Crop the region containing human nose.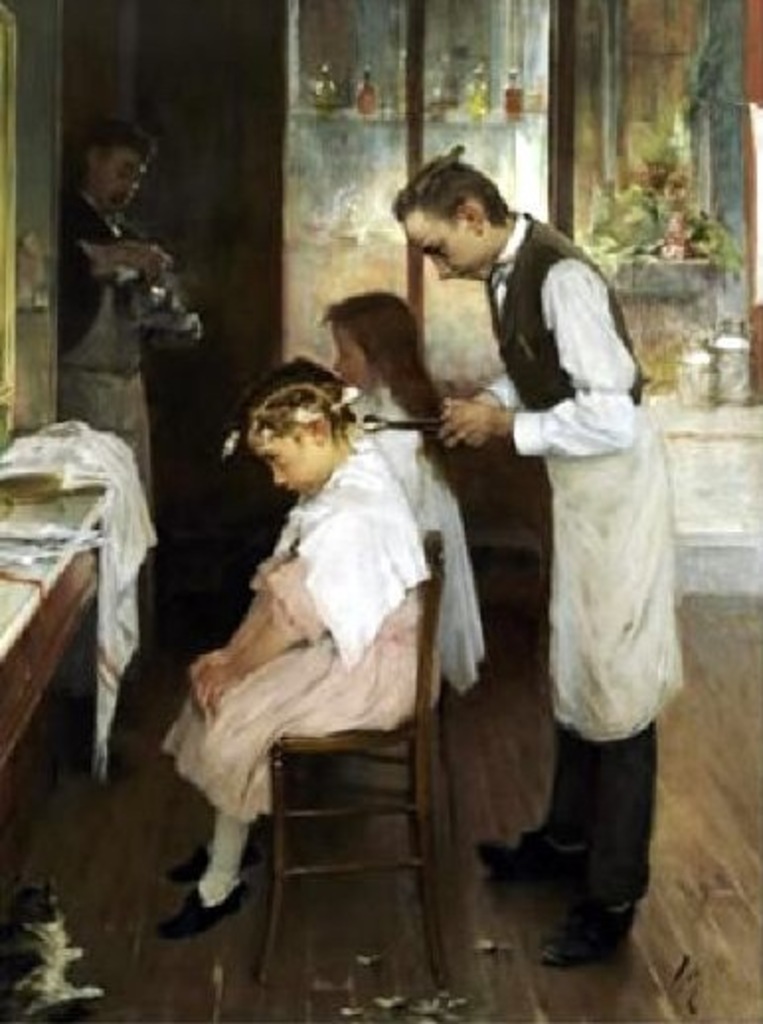
Crop region: bbox=[273, 465, 285, 484].
